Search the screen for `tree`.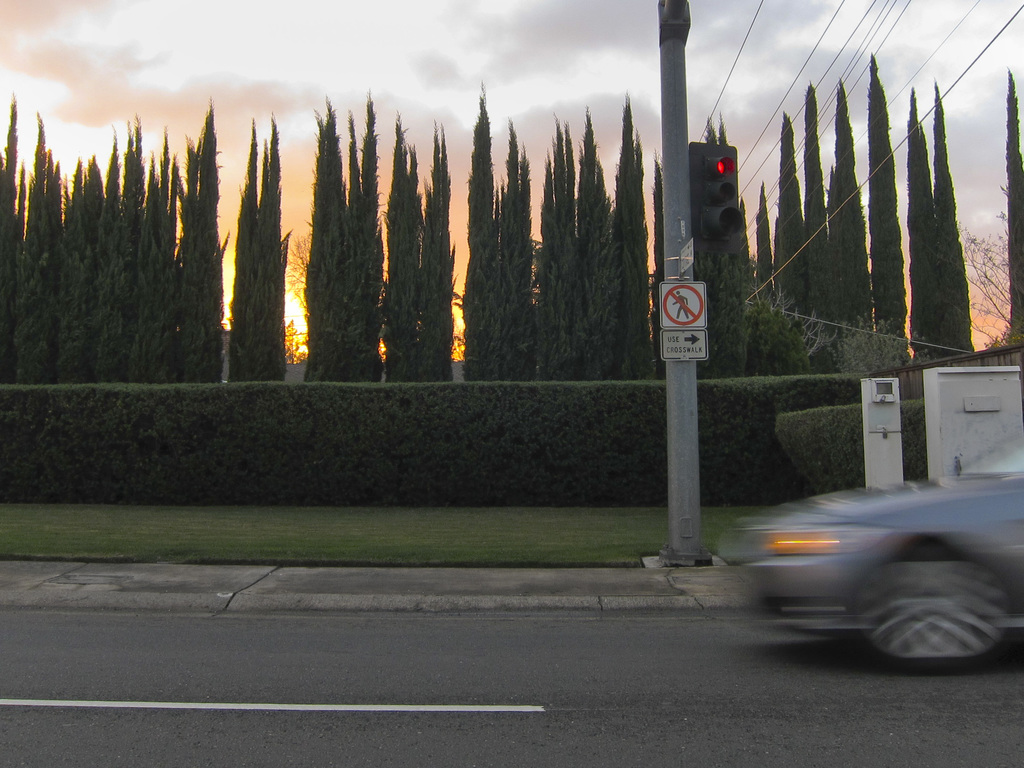
Found at x1=388 y1=105 x2=424 y2=384.
